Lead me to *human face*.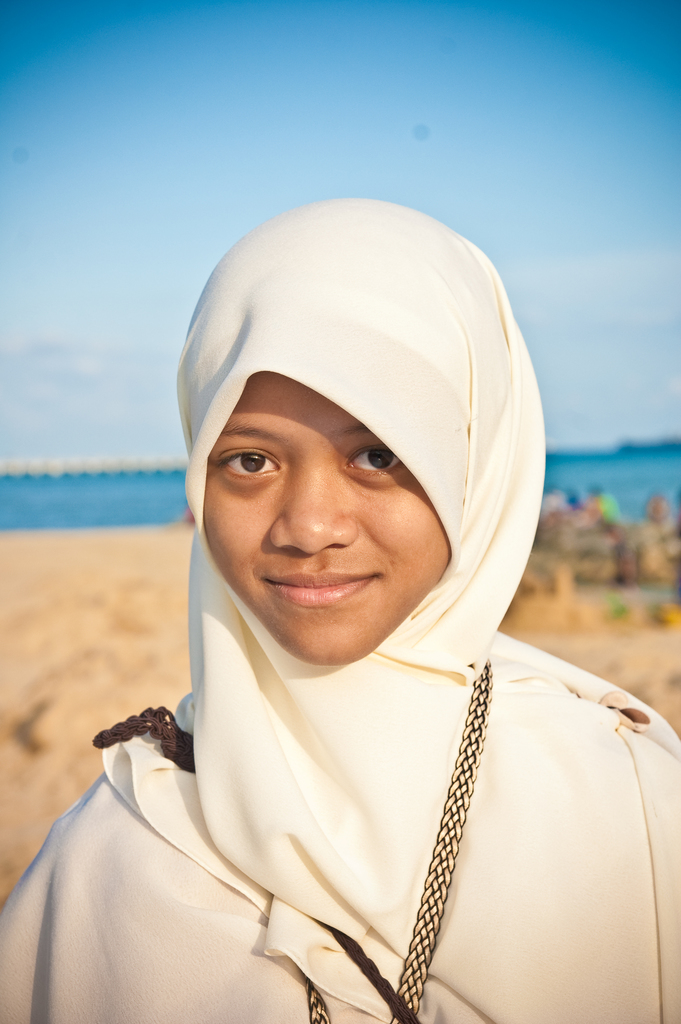
Lead to pyautogui.locateOnScreen(208, 373, 446, 657).
